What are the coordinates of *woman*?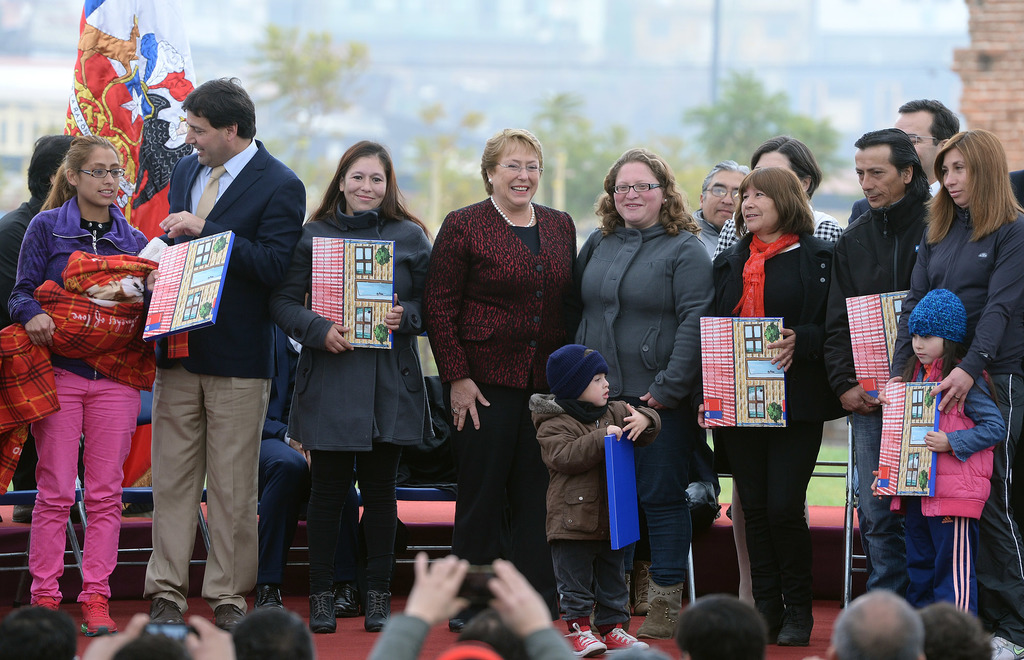
pyautogui.locateOnScreen(569, 144, 712, 641).
